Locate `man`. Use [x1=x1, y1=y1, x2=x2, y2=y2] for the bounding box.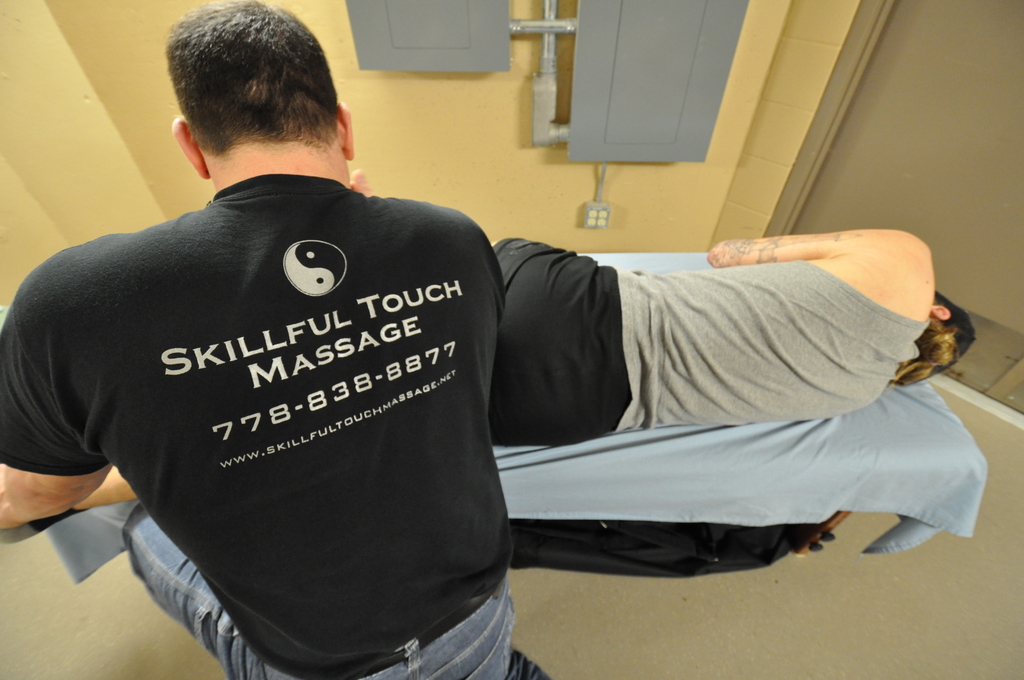
[x1=356, y1=170, x2=997, y2=444].
